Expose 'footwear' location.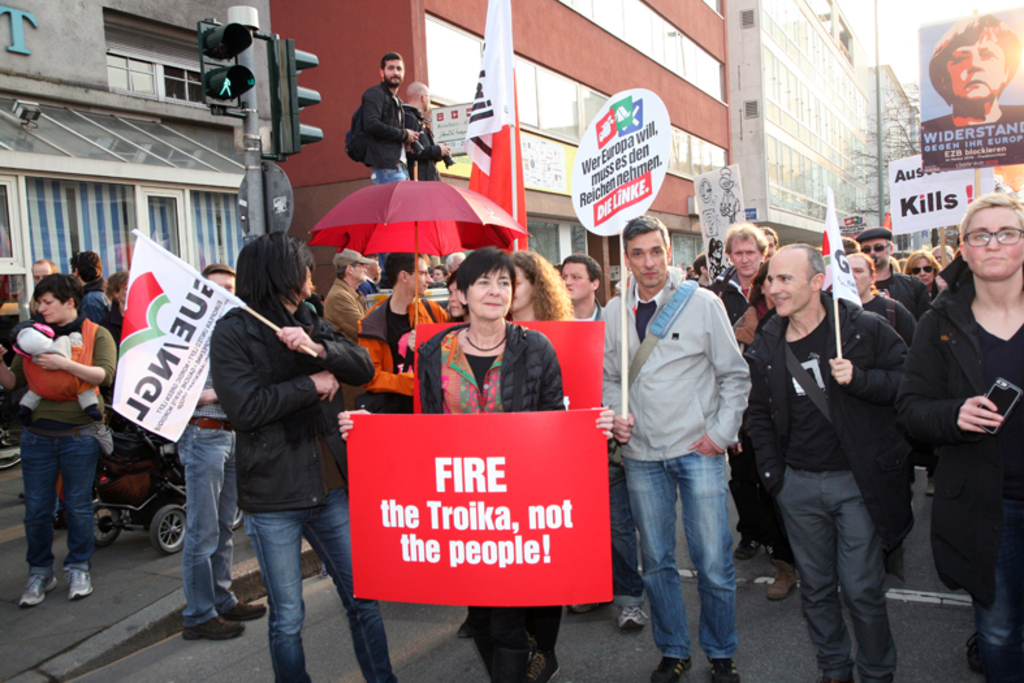
Exposed at 566/604/600/613.
